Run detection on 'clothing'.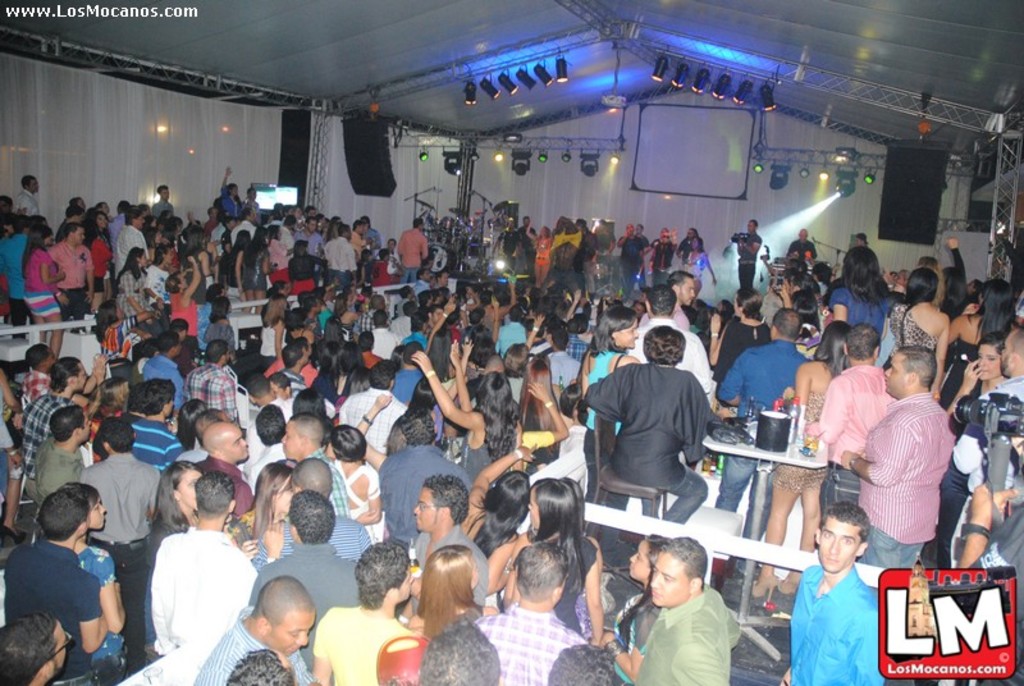
Result: crop(342, 385, 415, 456).
